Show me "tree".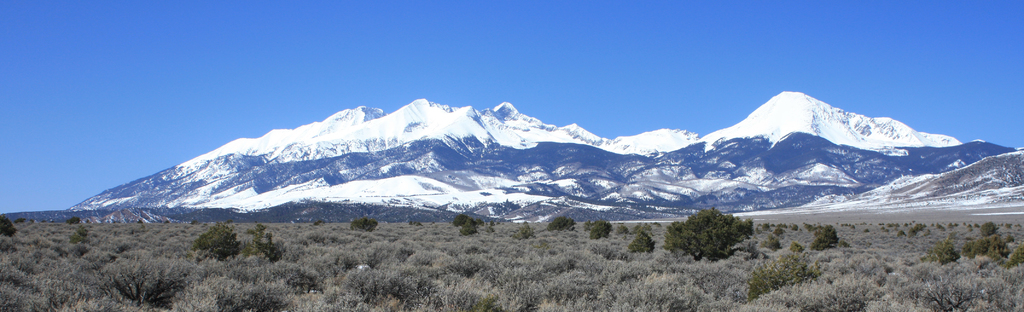
"tree" is here: pyautogui.locateOnScreen(900, 231, 908, 238).
